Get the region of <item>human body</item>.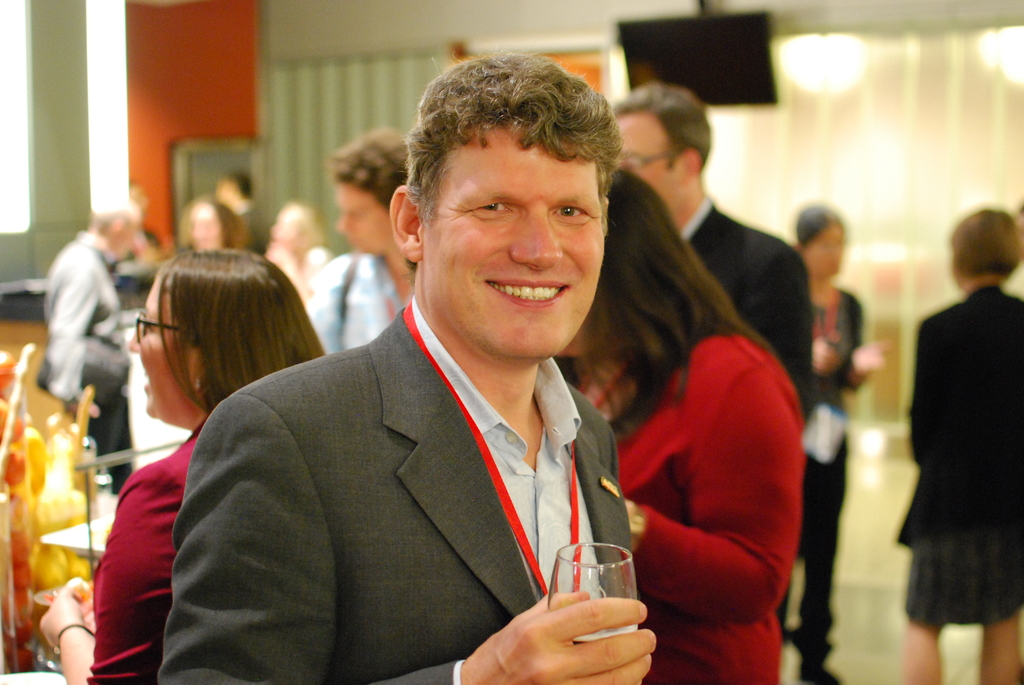
bbox=(792, 214, 890, 684).
